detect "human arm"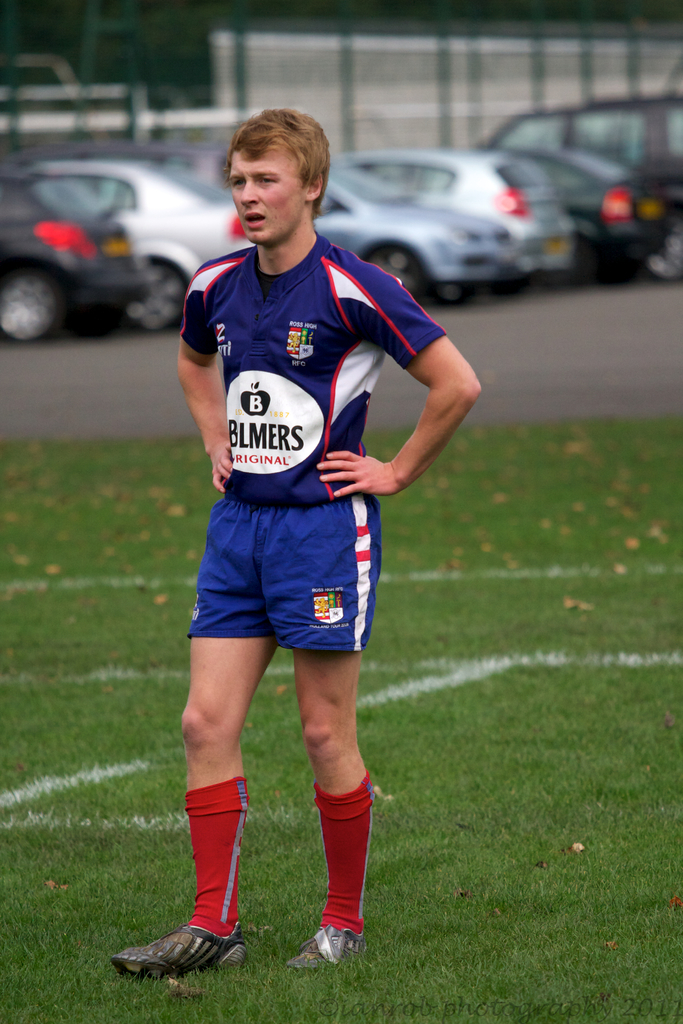
(342, 330, 480, 506)
